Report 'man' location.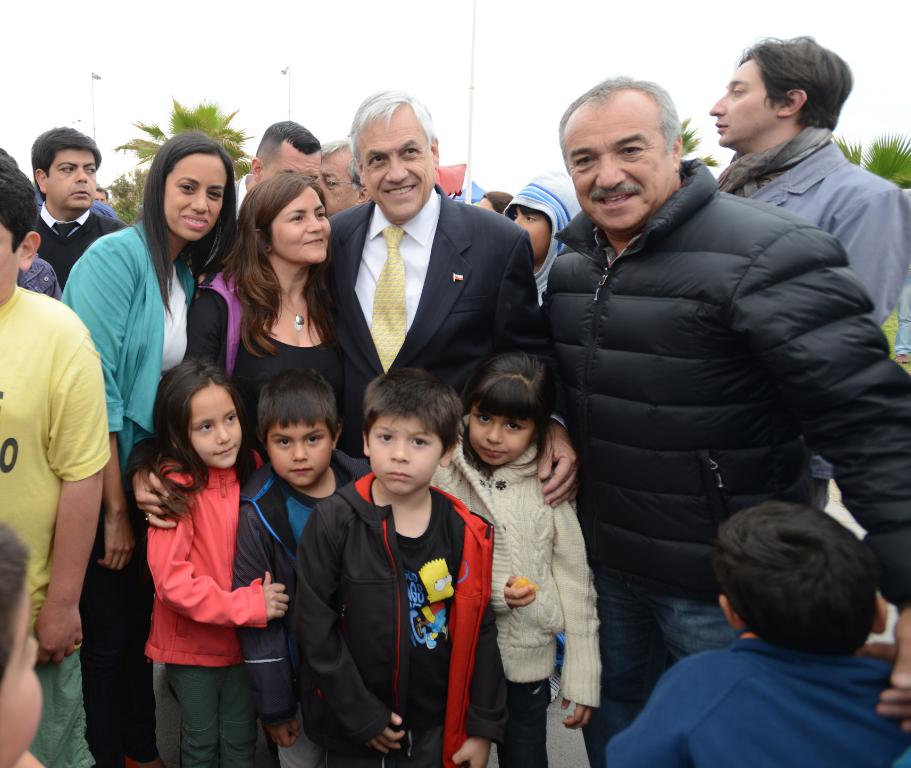
Report: 229 121 321 223.
